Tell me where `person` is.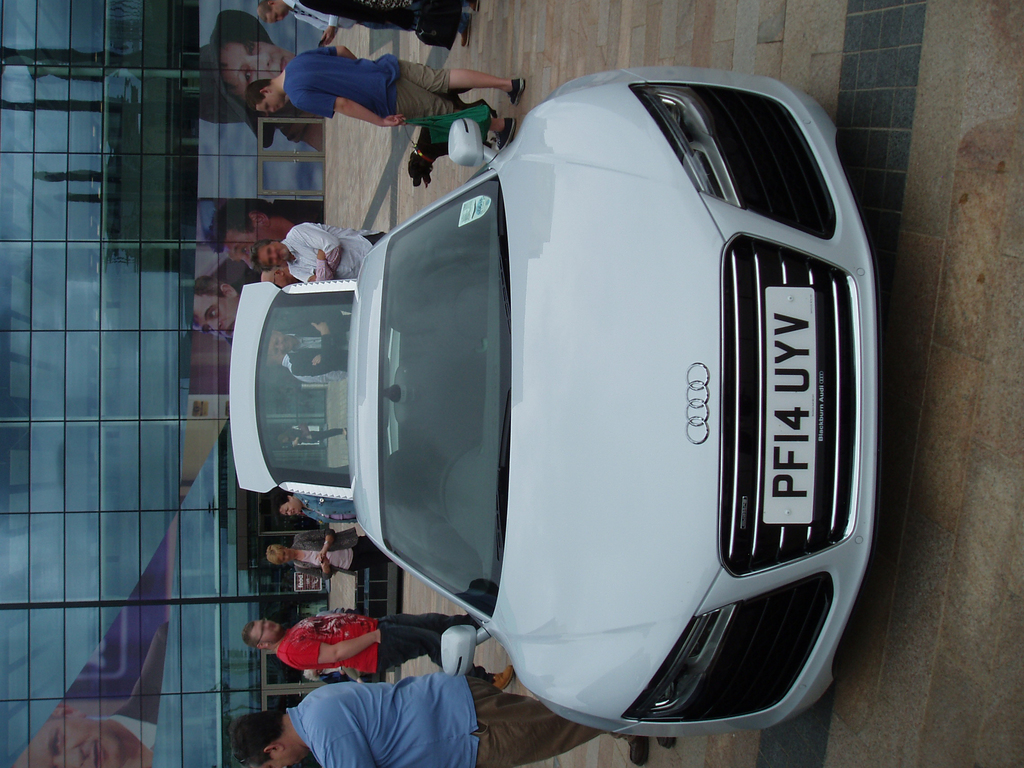
`person` is at left=262, top=525, right=384, bottom=582.
